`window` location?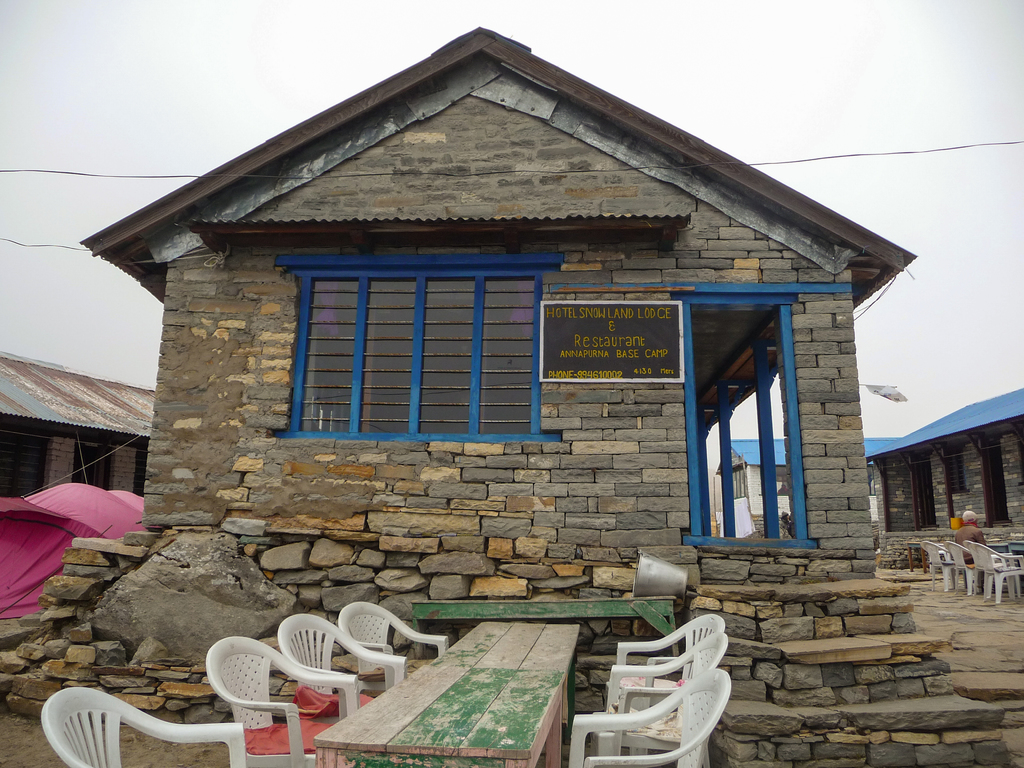
(left=940, top=445, right=969, bottom=485)
